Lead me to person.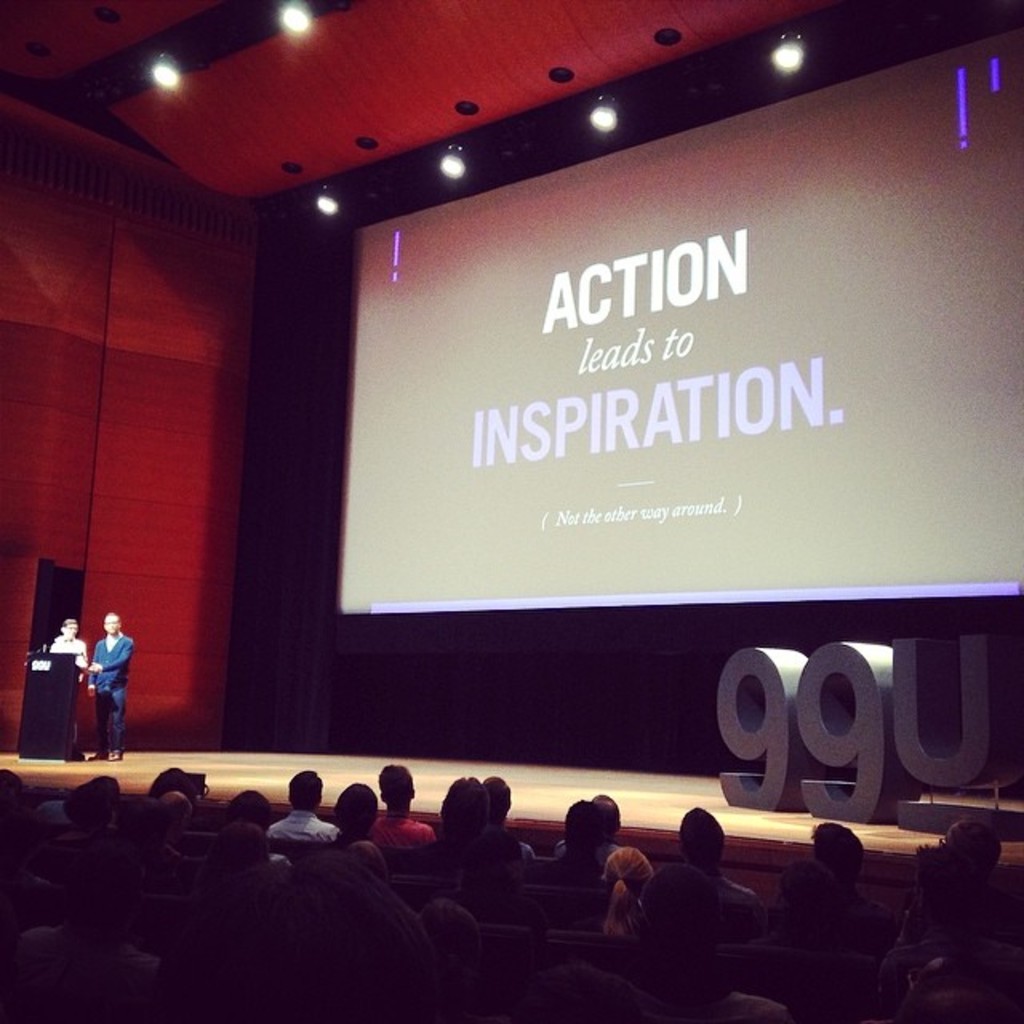
Lead to [430,774,477,846].
